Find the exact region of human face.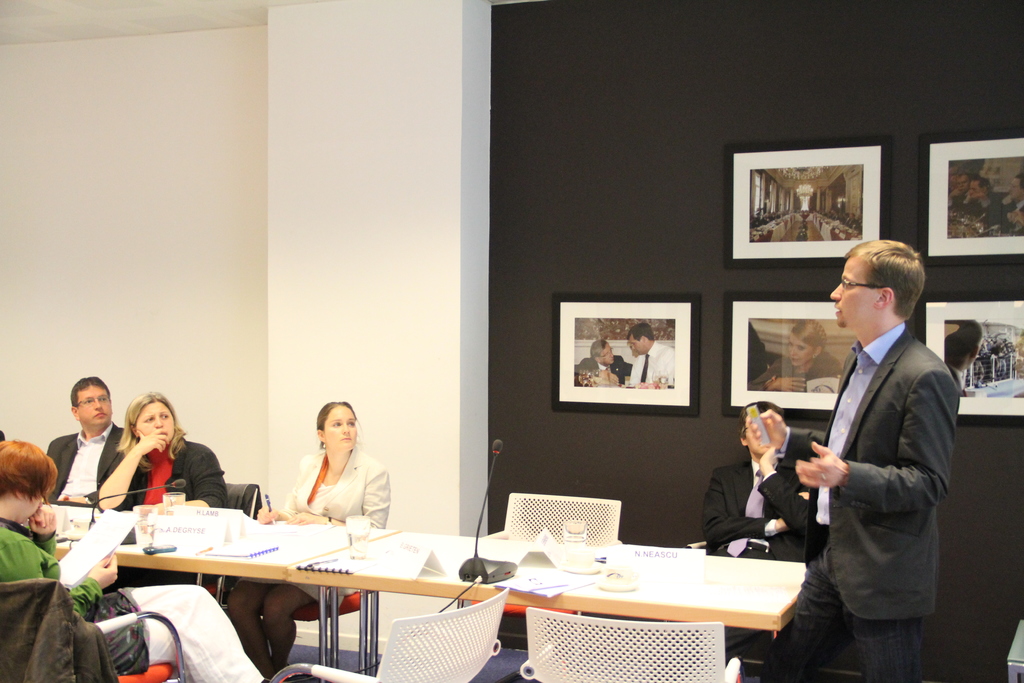
Exact region: 322 406 358 452.
